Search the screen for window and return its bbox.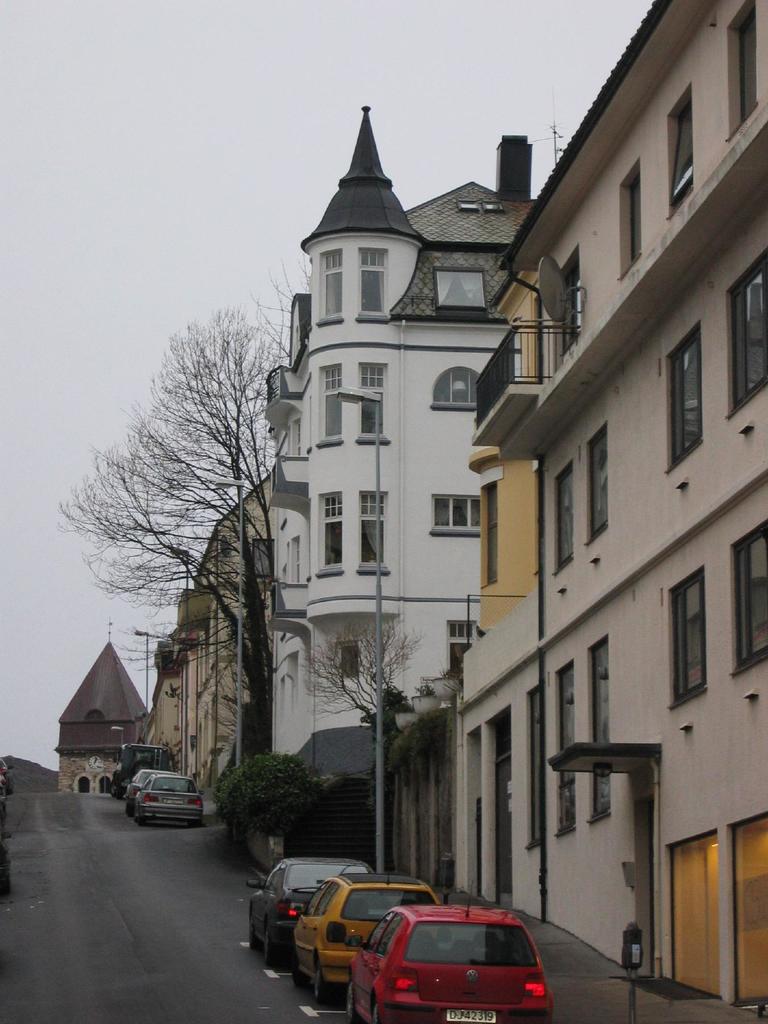
Found: {"x1": 555, "y1": 659, "x2": 579, "y2": 847}.
